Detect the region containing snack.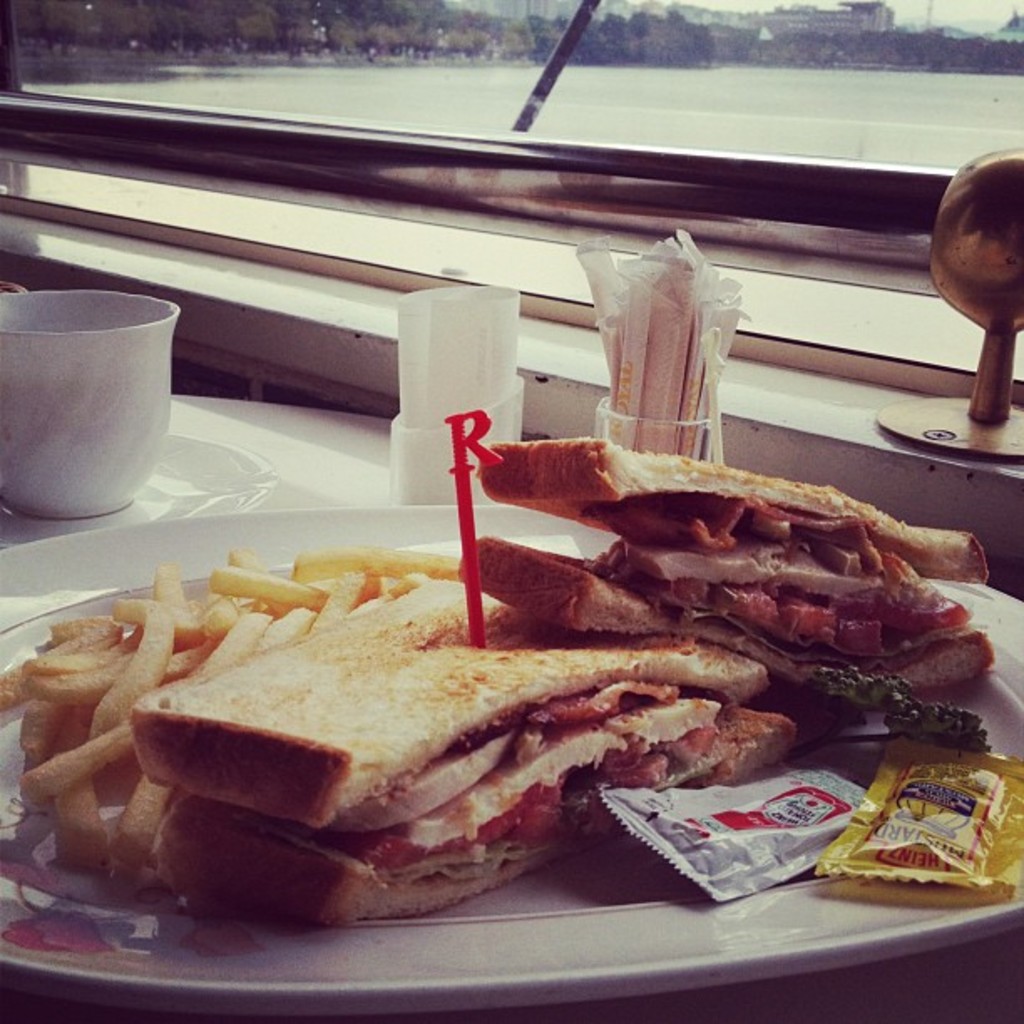
(455,435,996,678).
